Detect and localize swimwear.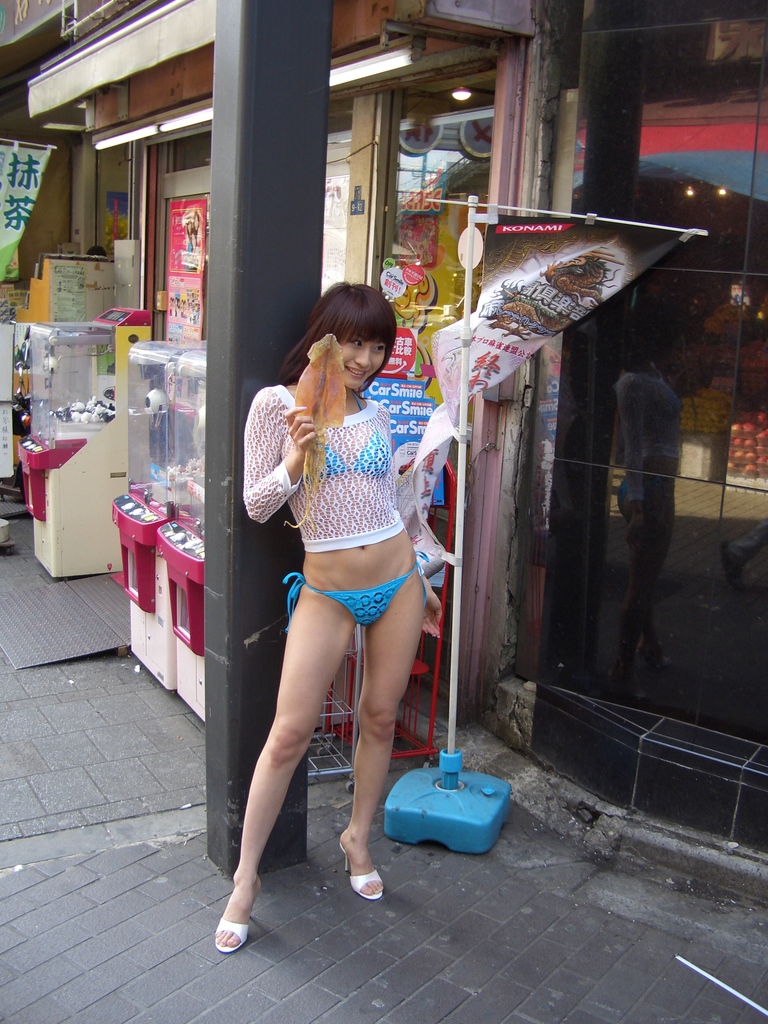
Localized at <region>282, 557, 419, 631</region>.
